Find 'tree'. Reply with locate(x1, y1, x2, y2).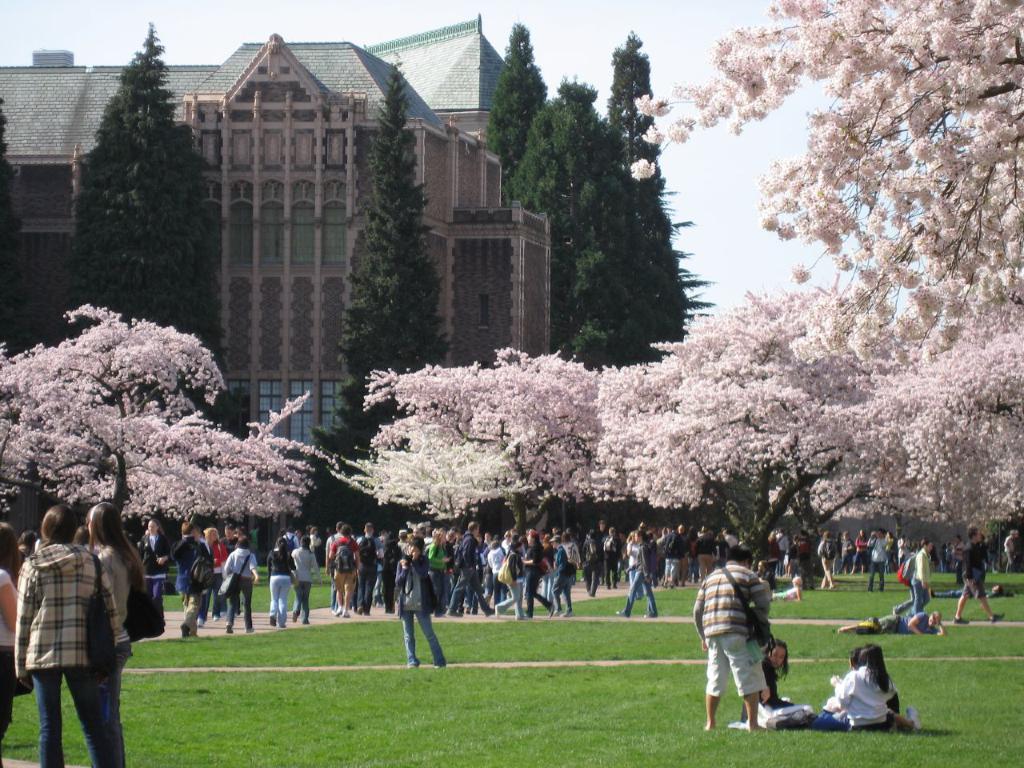
locate(478, 15, 549, 170).
